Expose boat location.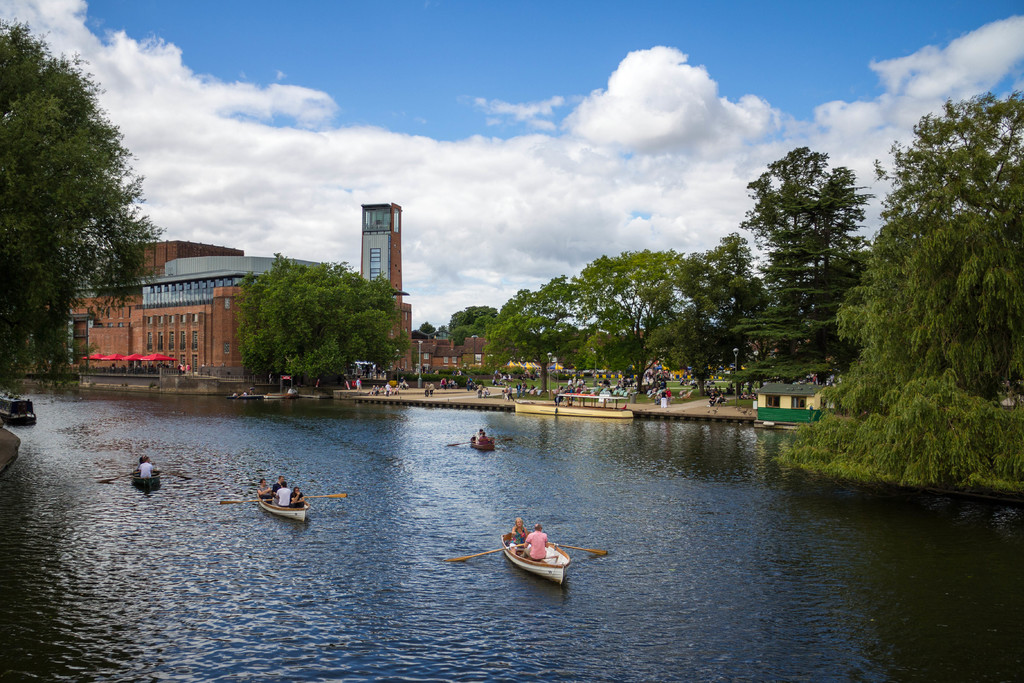
Exposed at [262, 392, 300, 402].
